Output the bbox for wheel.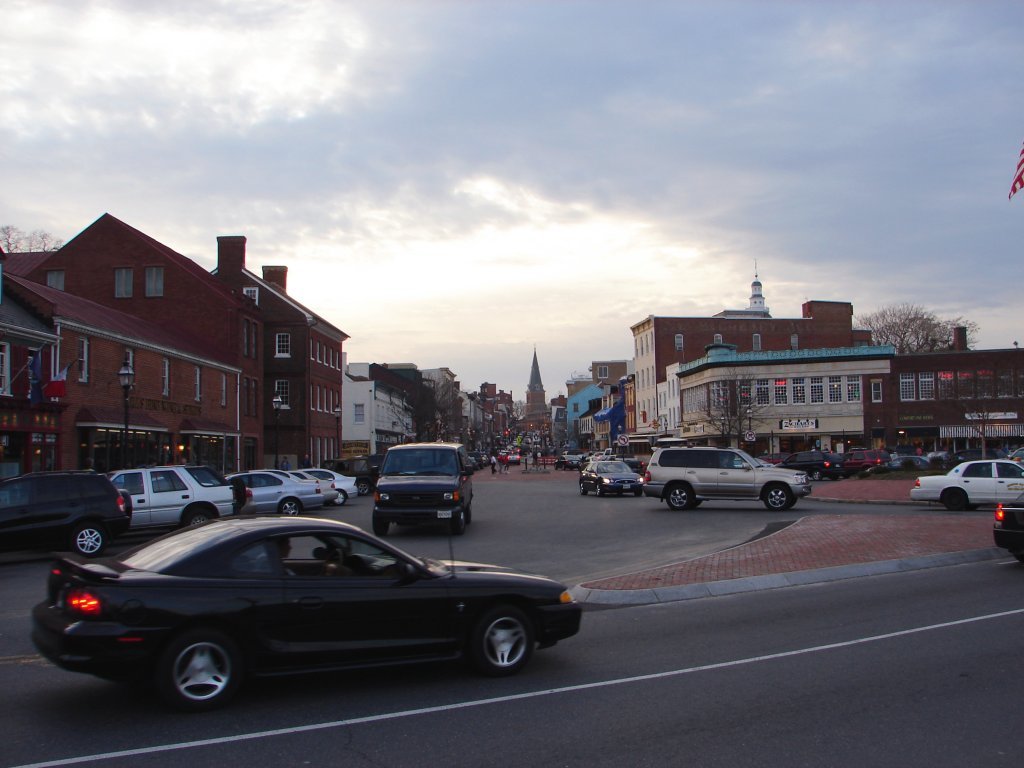
bbox=(183, 503, 211, 522).
